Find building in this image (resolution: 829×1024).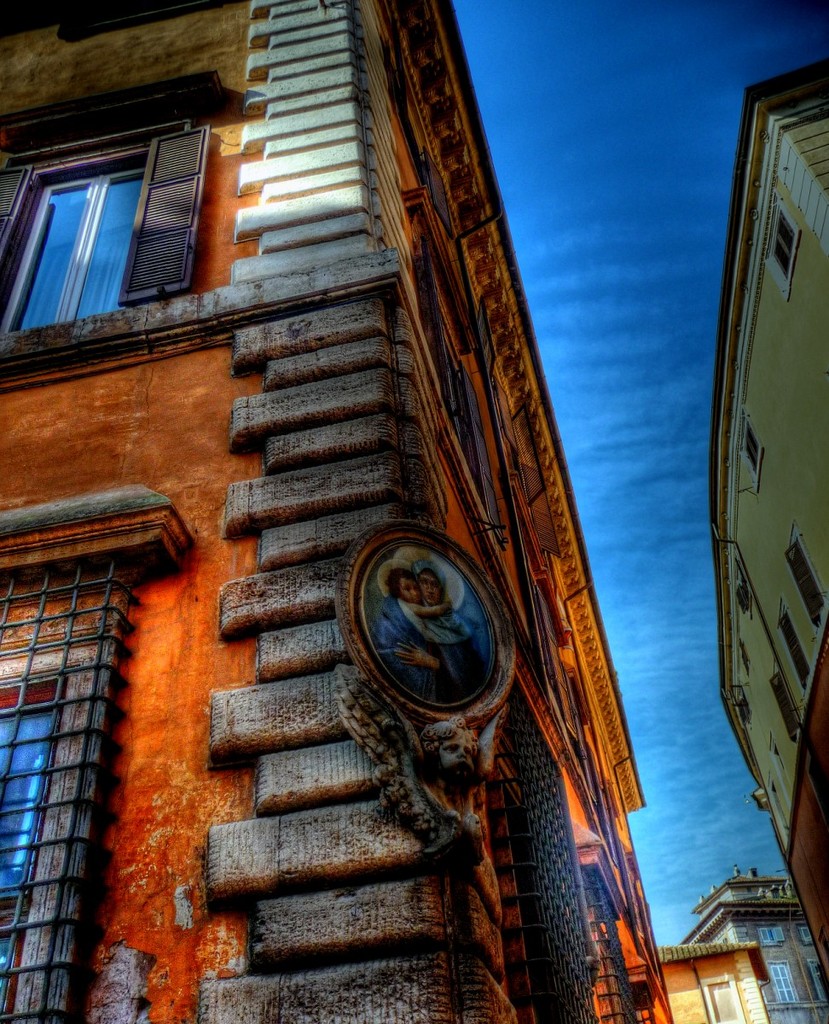
Rect(724, 57, 828, 967).
